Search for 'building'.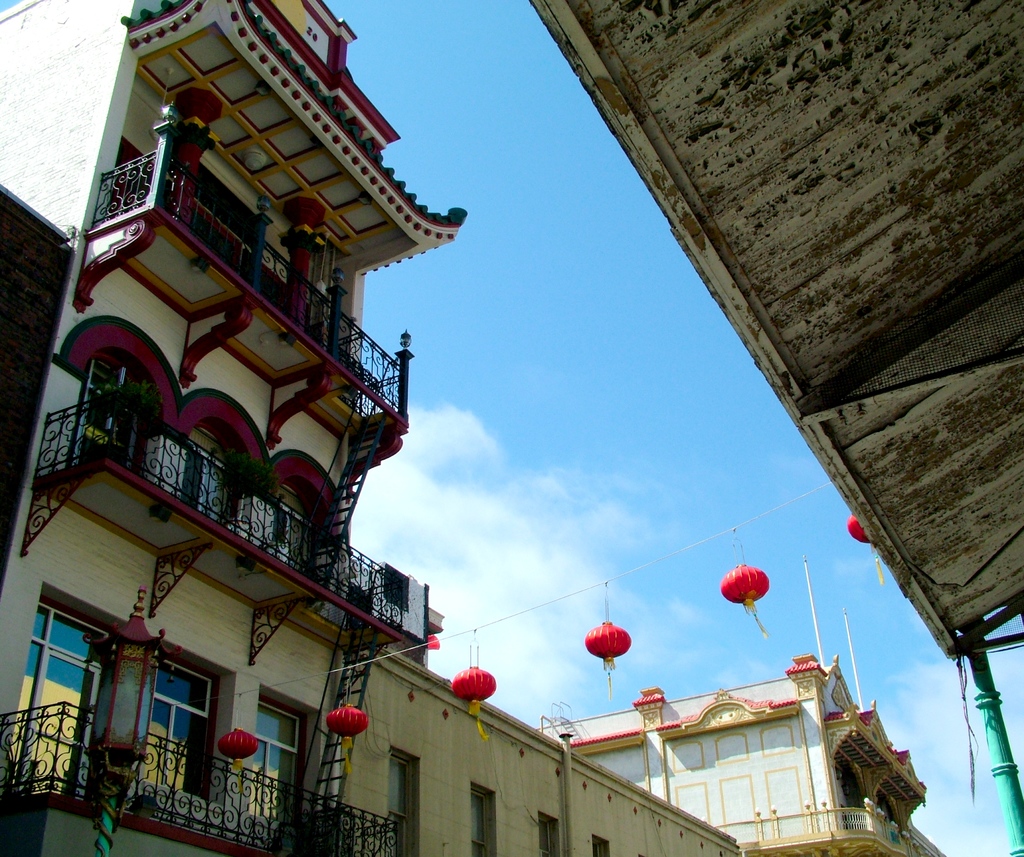
Found at detection(372, 646, 744, 856).
